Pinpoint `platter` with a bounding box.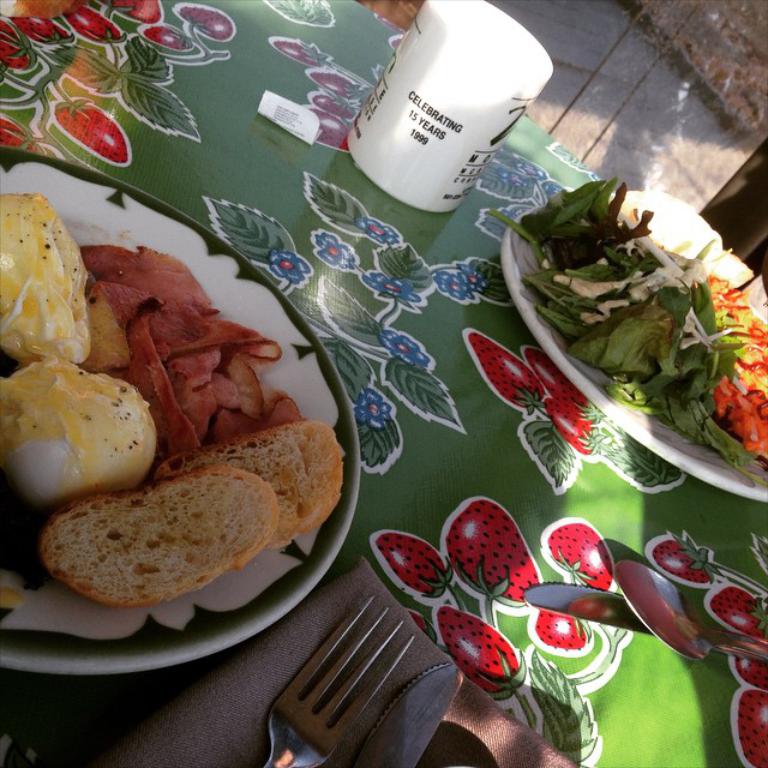
<box>4,146,356,671</box>.
